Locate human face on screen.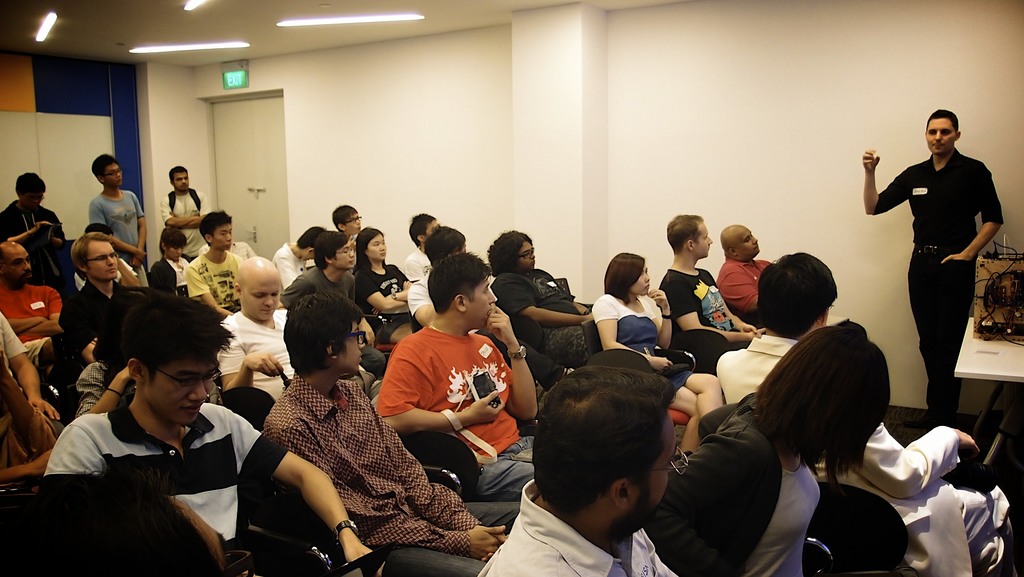
On screen at 625 257 650 302.
